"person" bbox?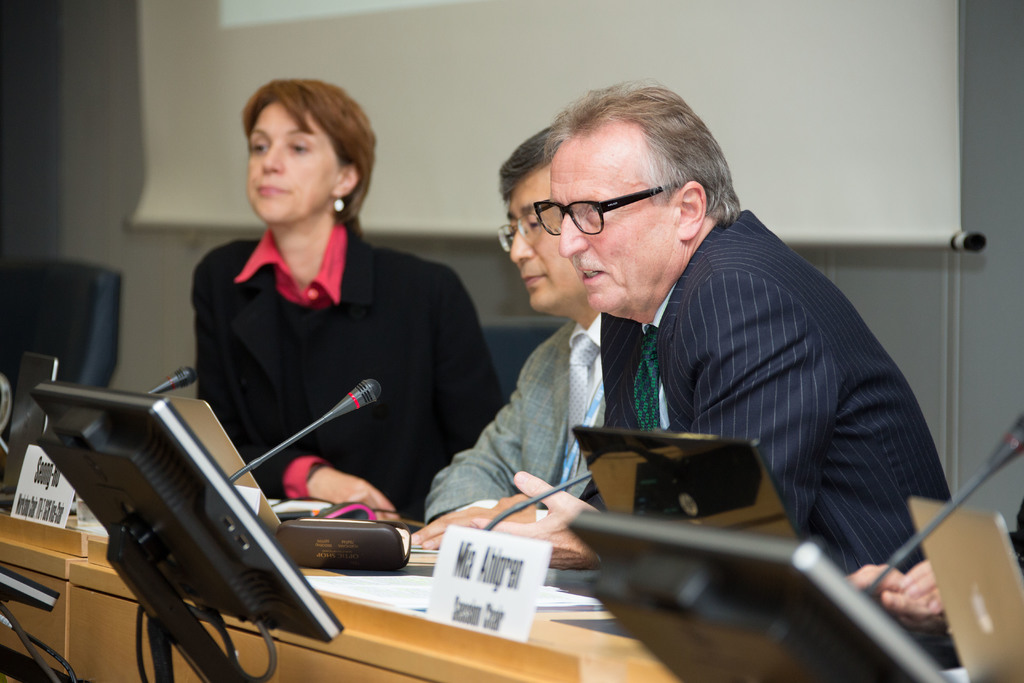
select_region(479, 84, 952, 573)
